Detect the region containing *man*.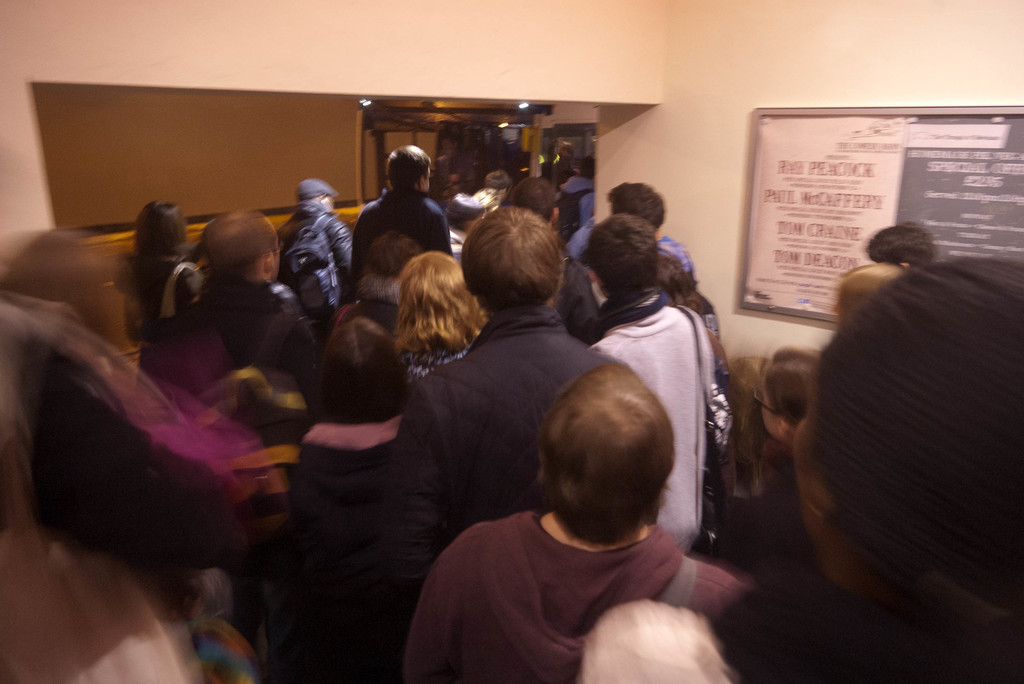
580,210,728,557.
